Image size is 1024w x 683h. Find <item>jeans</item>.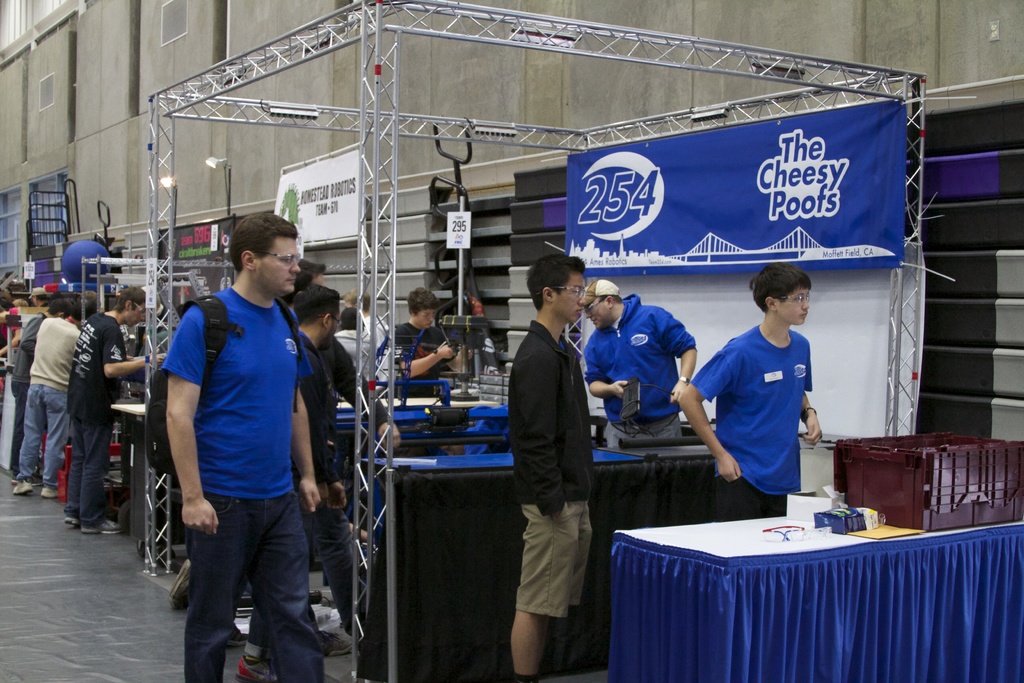
{"left": 64, "top": 423, "right": 114, "bottom": 532}.
